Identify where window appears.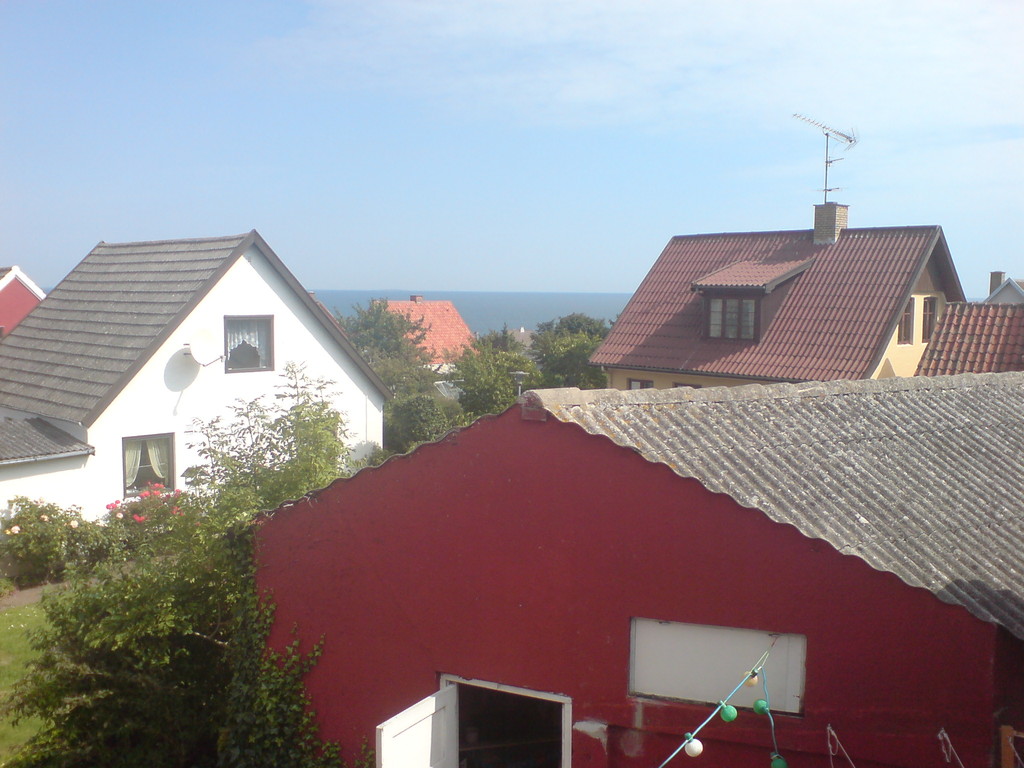
Appears at 220, 305, 277, 379.
